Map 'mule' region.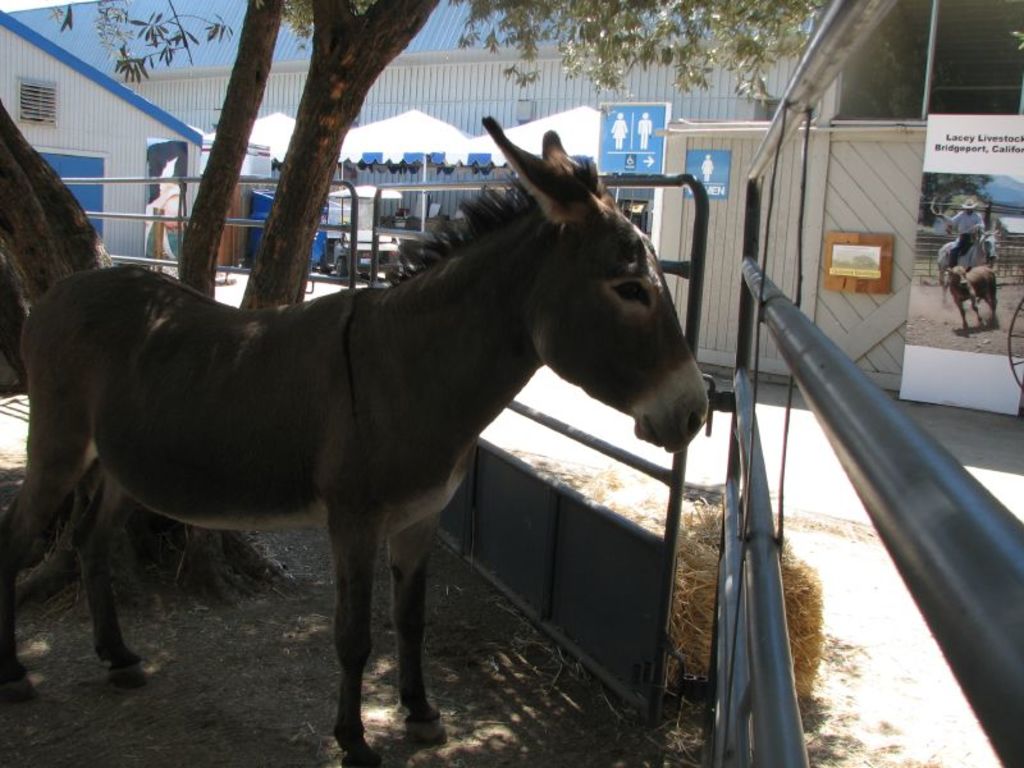
Mapped to left=946, top=262, right=1000, bottom=330.
